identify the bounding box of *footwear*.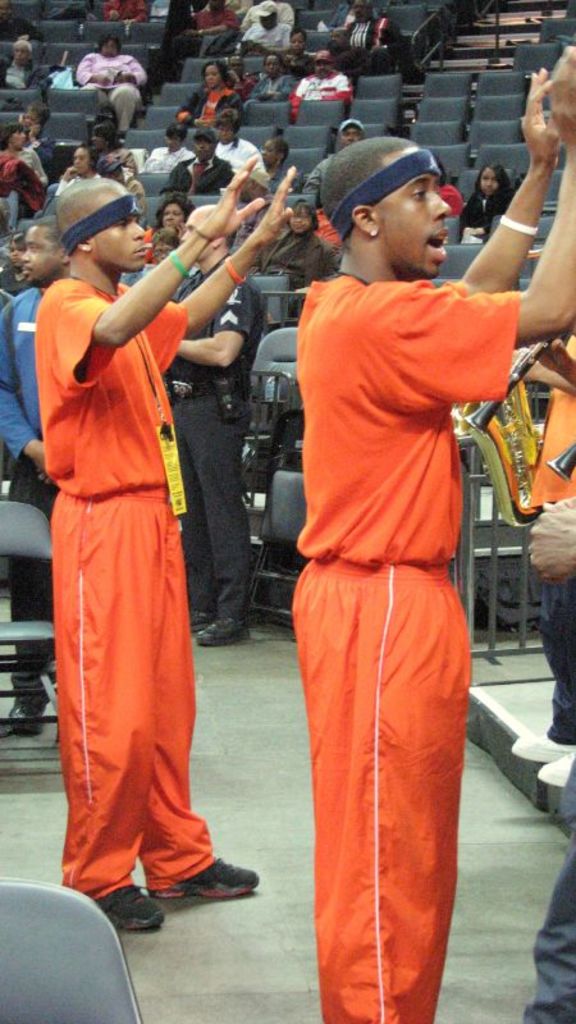
select_region(93, 879, 160, 942).
